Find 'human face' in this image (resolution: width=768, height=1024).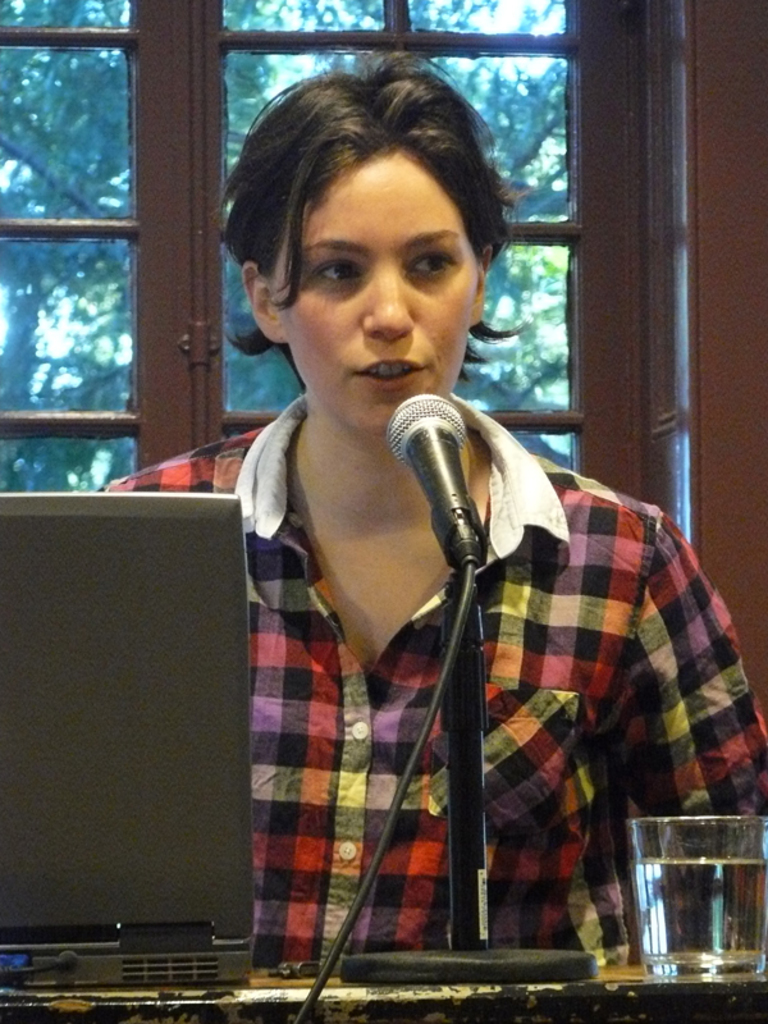
284:150:476:440.
